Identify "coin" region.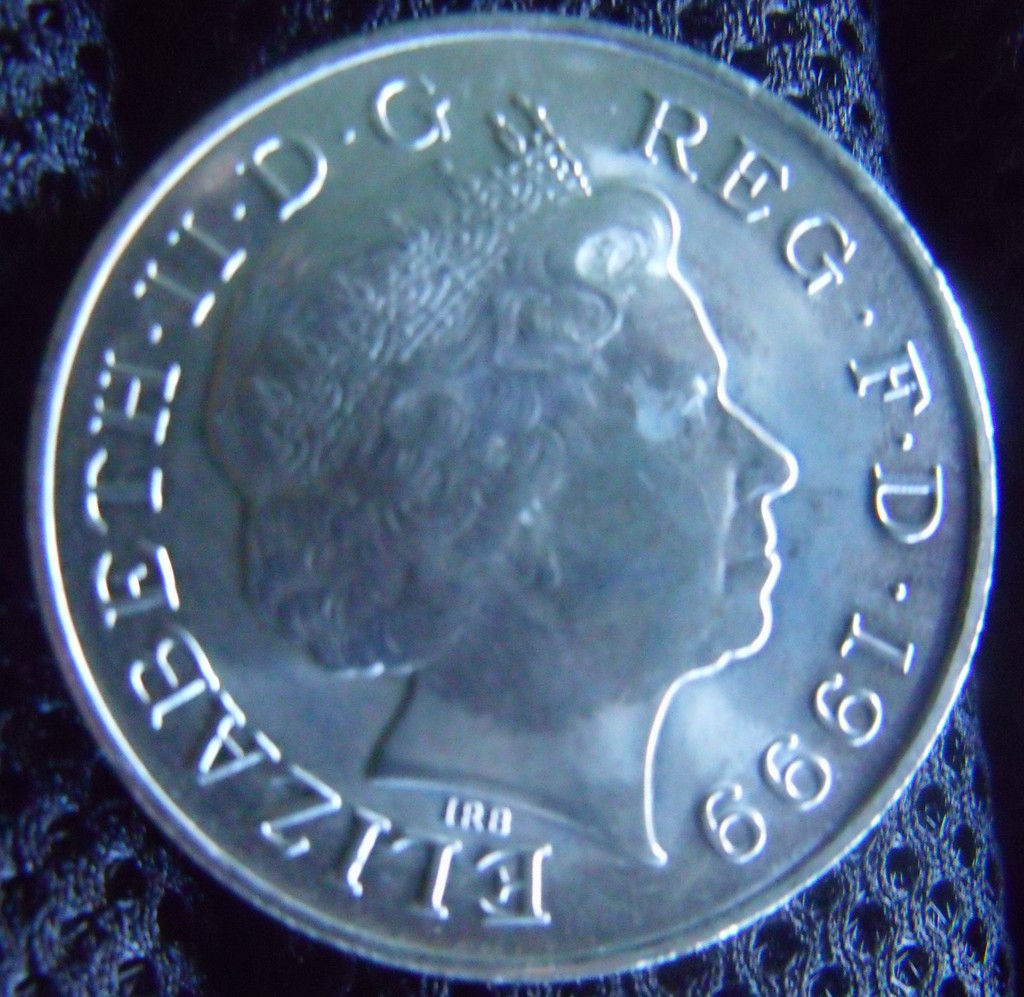
Region: x1=26, y1=8, x2=998, y2=987.
